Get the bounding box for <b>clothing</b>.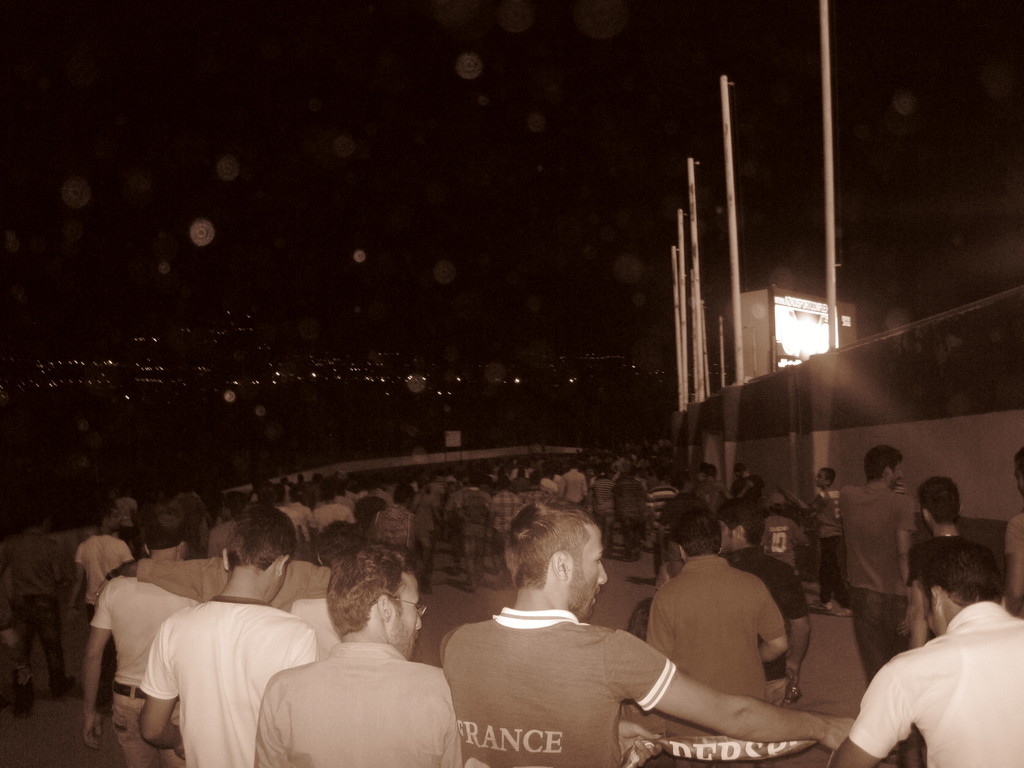
pyautogui.locateOnScreen(136, 597, 309, 767).
